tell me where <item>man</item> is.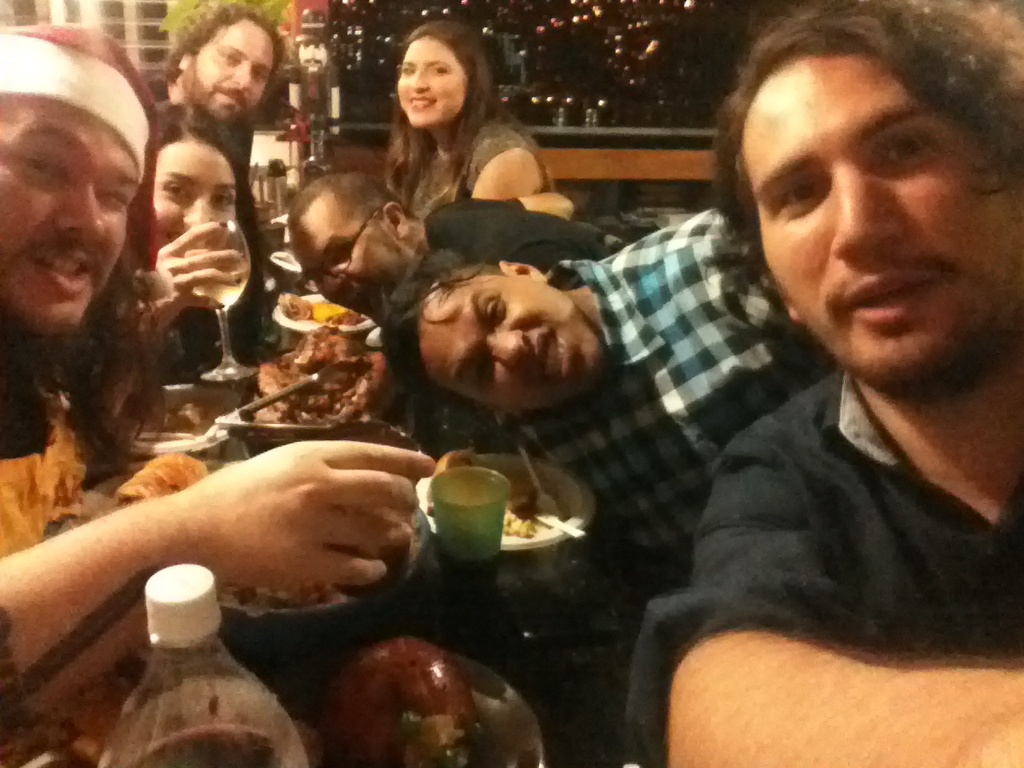
<item>man</item> is at 0:24:442:726.
